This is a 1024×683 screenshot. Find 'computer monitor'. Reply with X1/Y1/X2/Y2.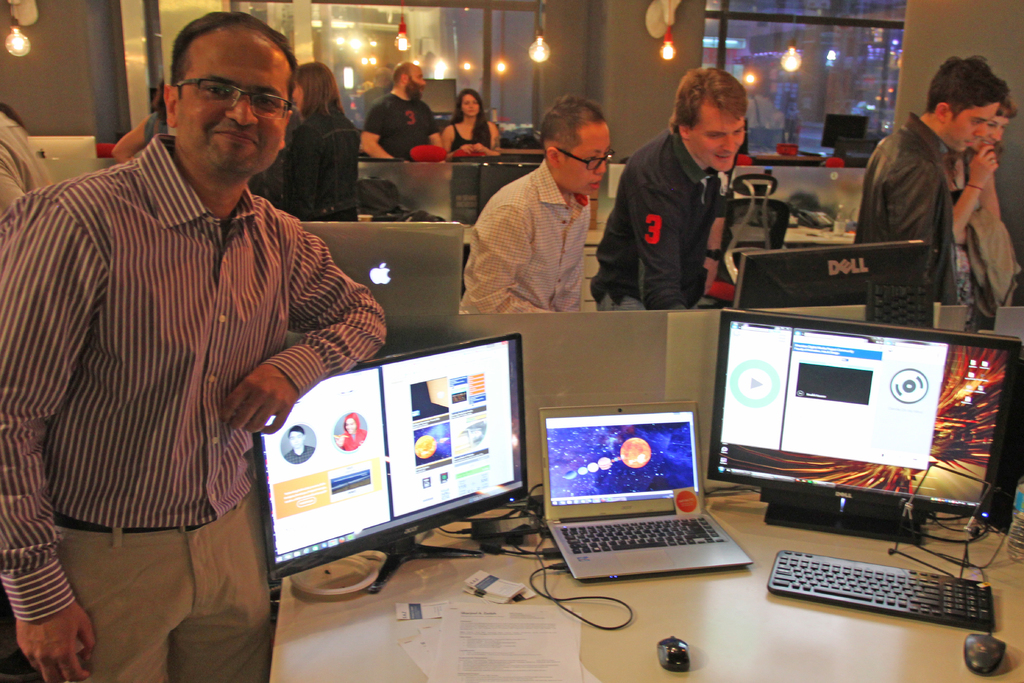
420/74/459/117.
